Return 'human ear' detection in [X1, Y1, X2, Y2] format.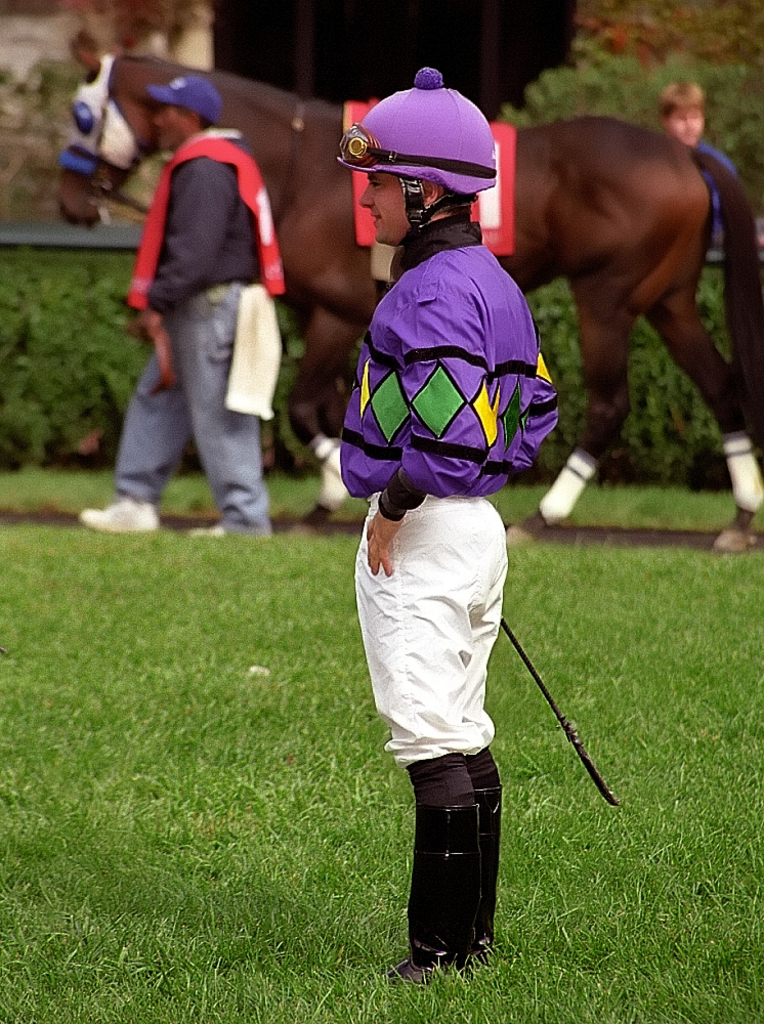
[423, 183, 442, 207].
